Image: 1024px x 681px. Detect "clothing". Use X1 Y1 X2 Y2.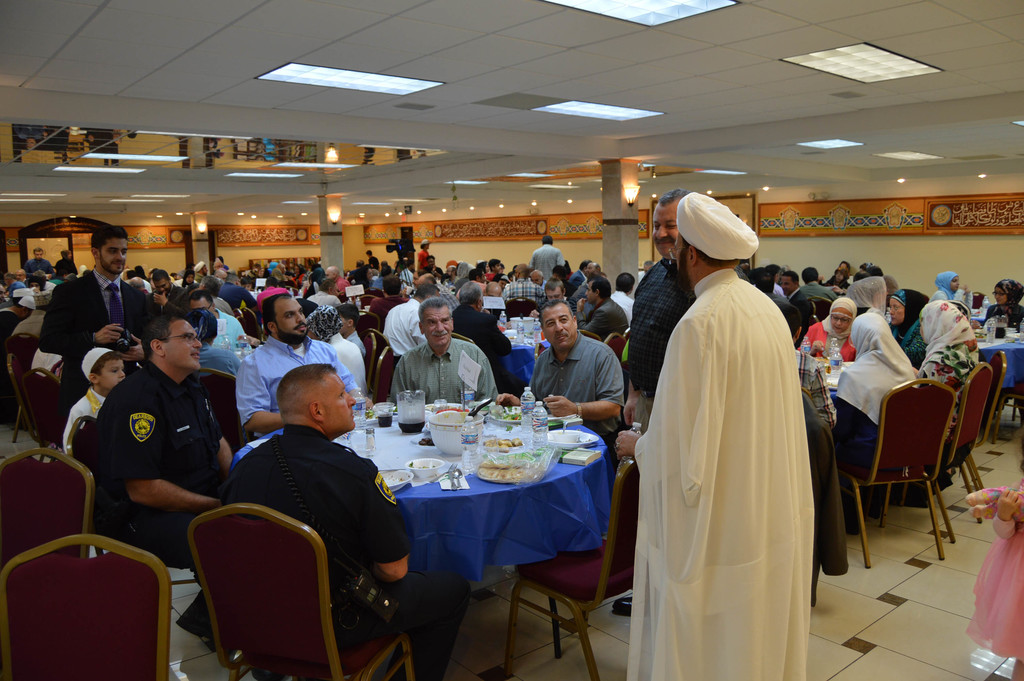
204 308 250 352.
